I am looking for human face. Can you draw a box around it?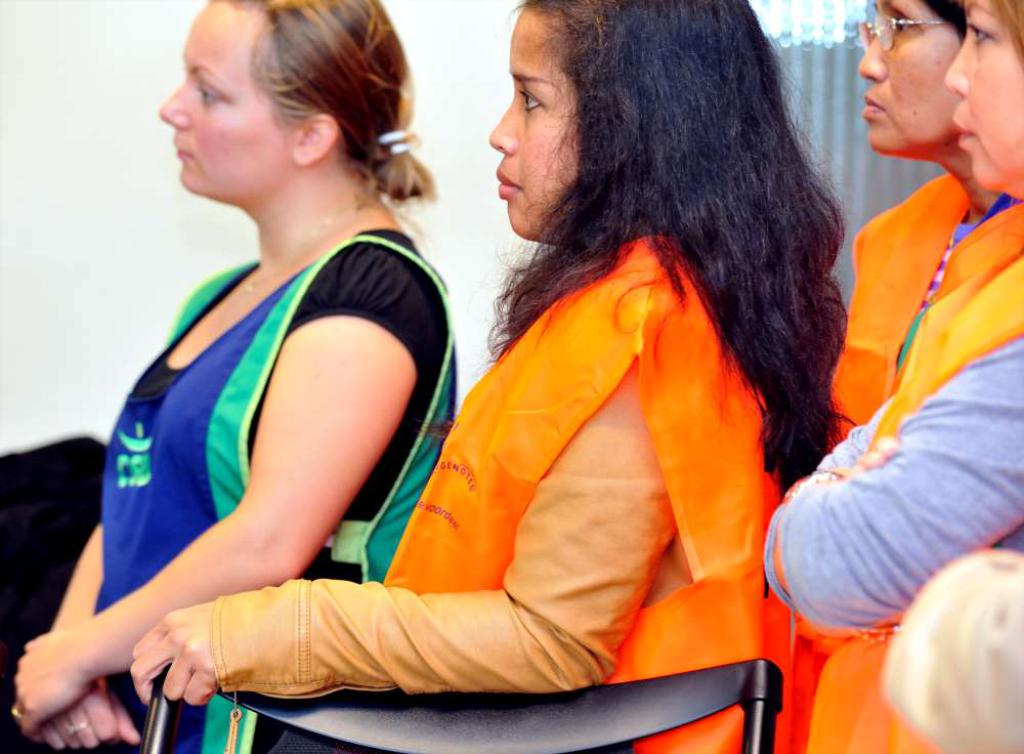
Sure, the bounding box is rect(158, 0, 295, 186).
